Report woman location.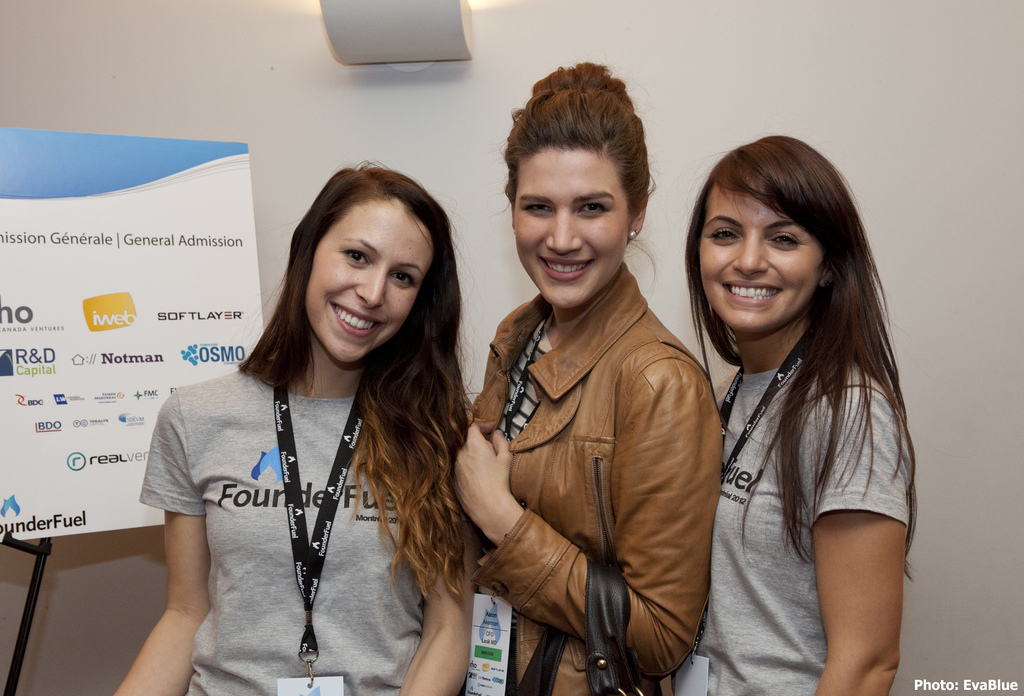
Report: <box>452,61,722,695</box>.
